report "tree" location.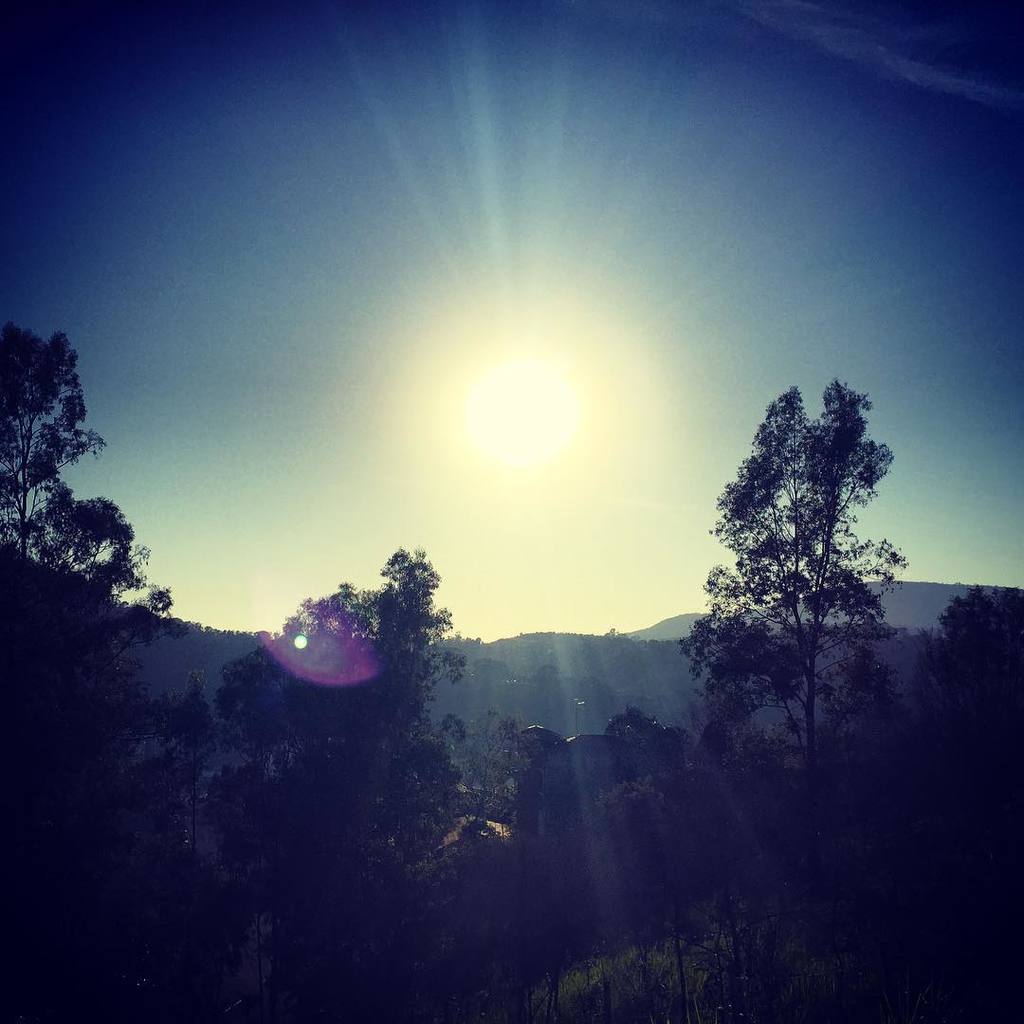
Report: bbox=[0, 307, 203, 748].
